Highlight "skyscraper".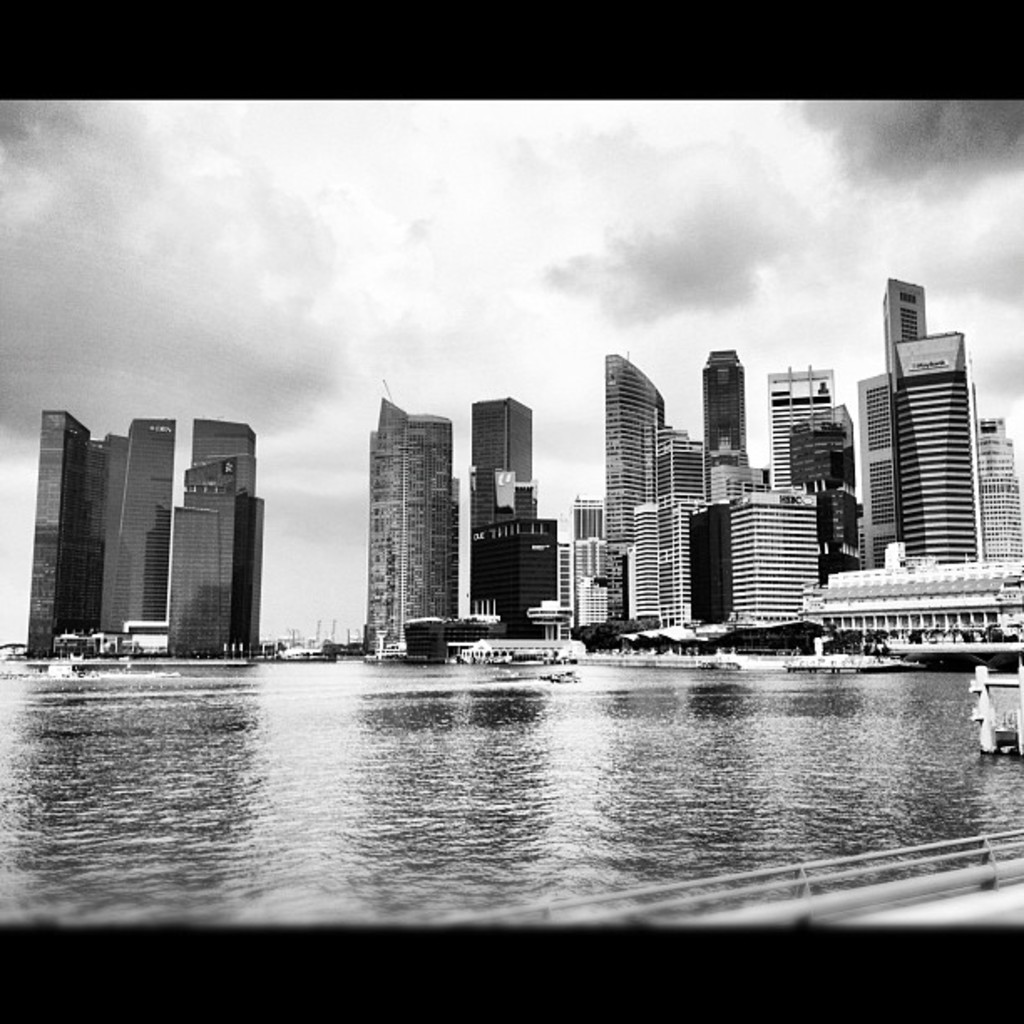
Highlighted region: 632, 422, 706, 632.
